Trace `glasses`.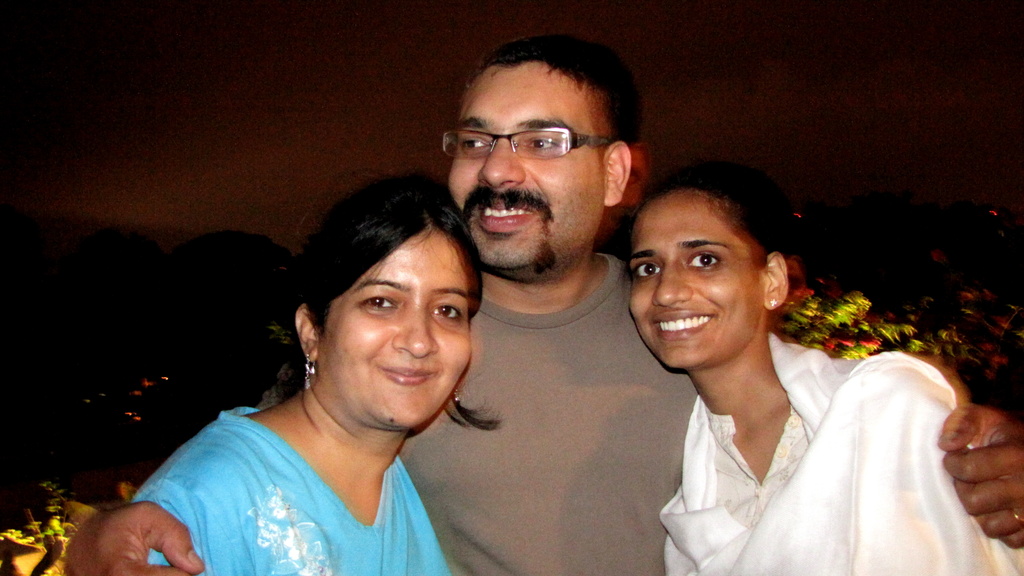
Traced to x1=442, y1=125, x2=617, y2=157.
